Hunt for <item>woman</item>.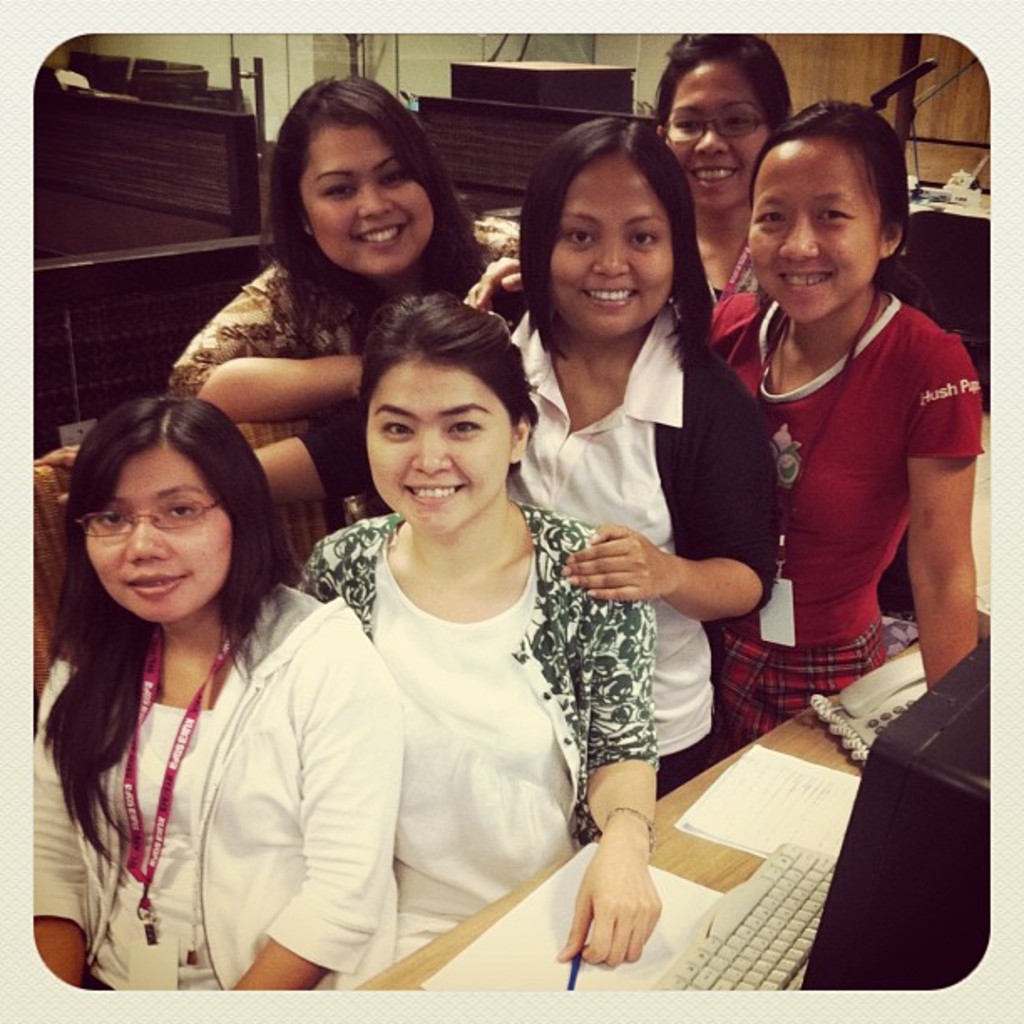
Hunted down at (28, 388, 407, 984).
